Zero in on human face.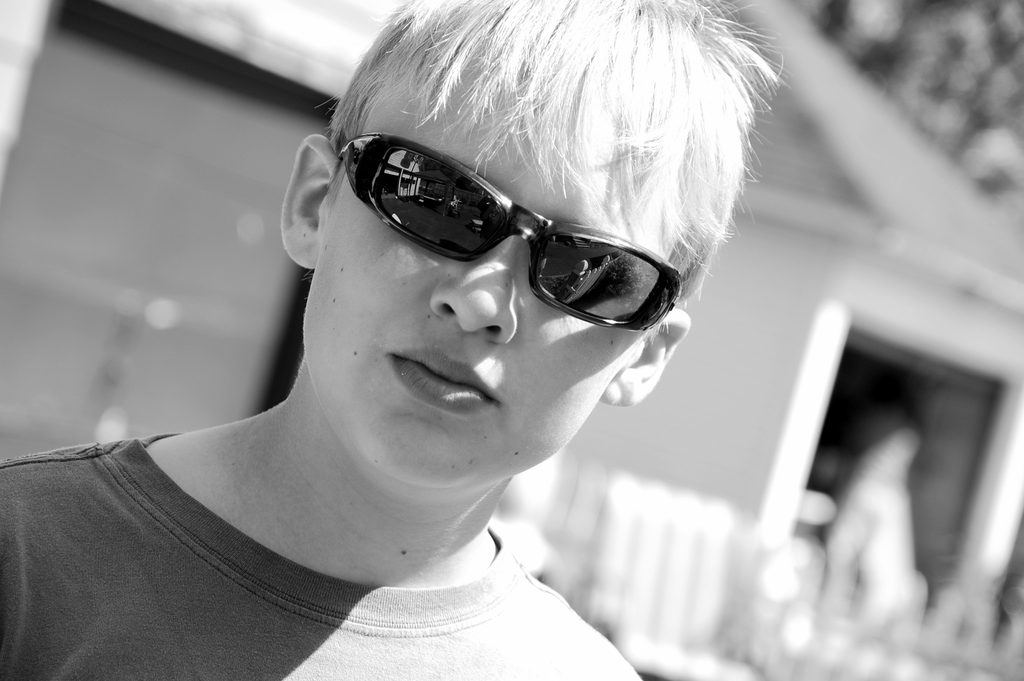
Zeroed in: (322,121,673,473).
